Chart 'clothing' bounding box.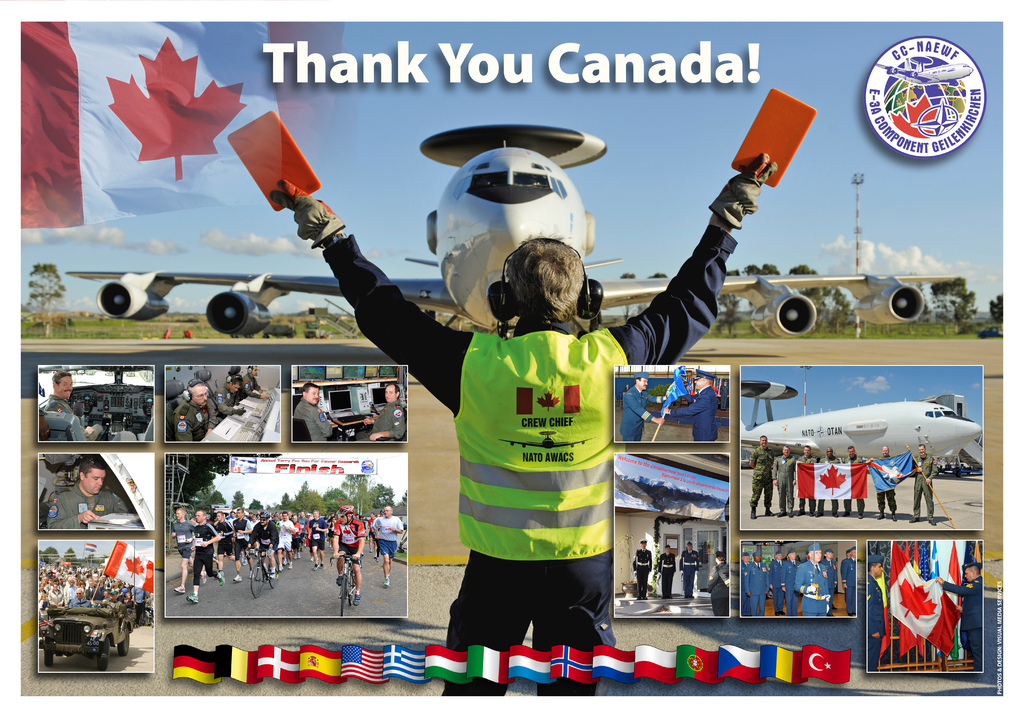
Charted: left=911, top=456, right=940, bottom=518.
